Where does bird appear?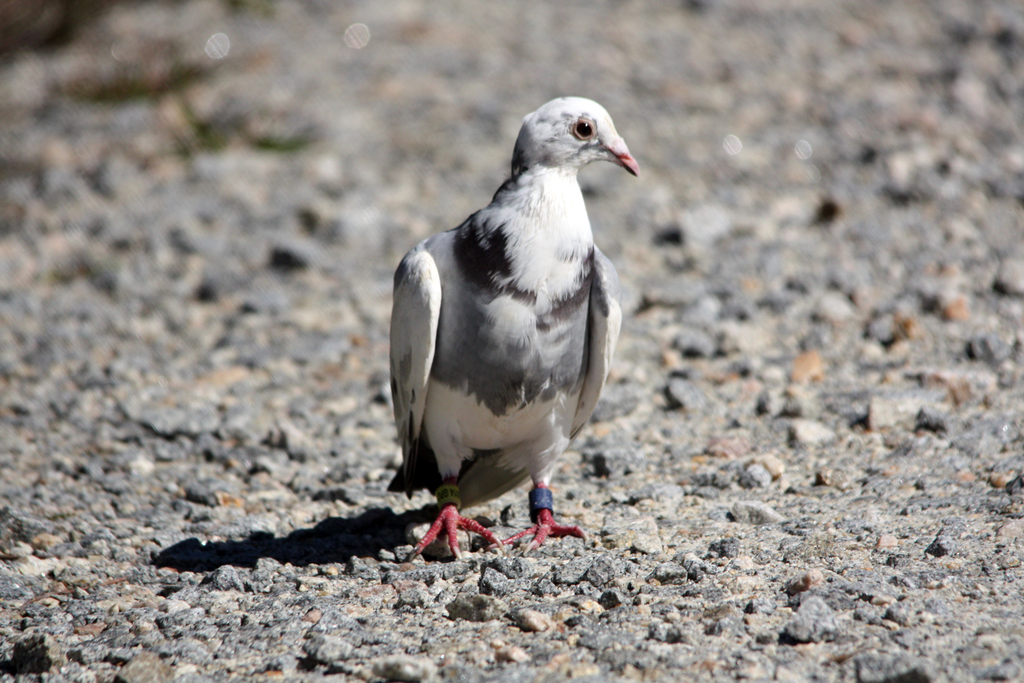
Appears at x1=378 y1=101 x2=637 y2=579.
